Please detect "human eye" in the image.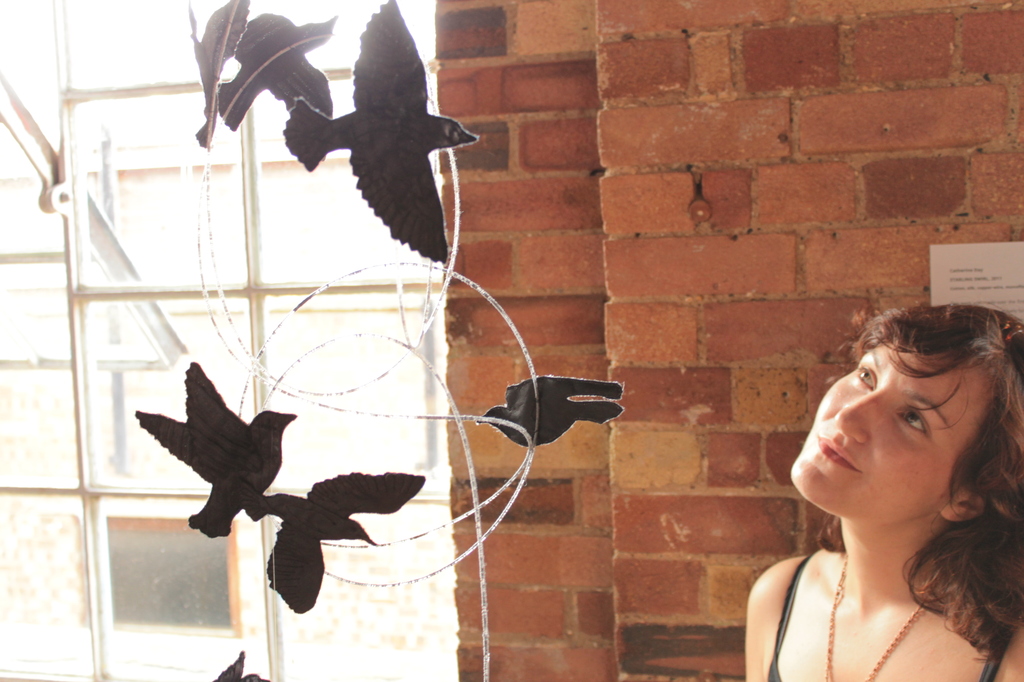
region(895, 402, 934, 436).
